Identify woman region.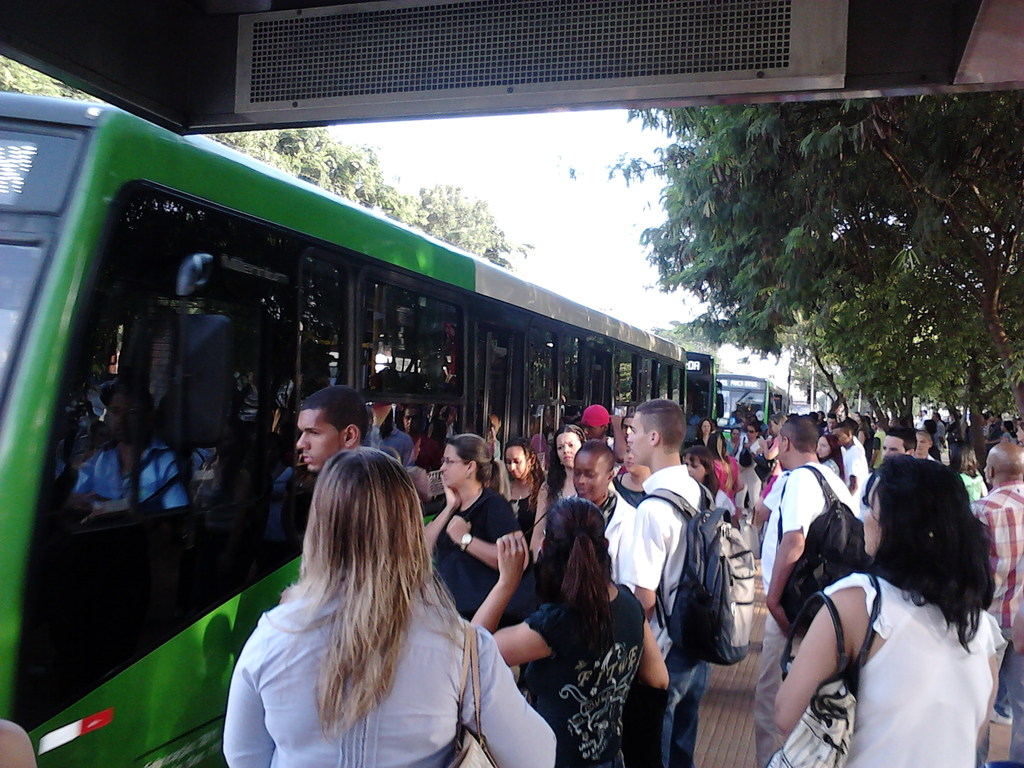
Region: x1=498, y1=437, x2=546, y2=520.
